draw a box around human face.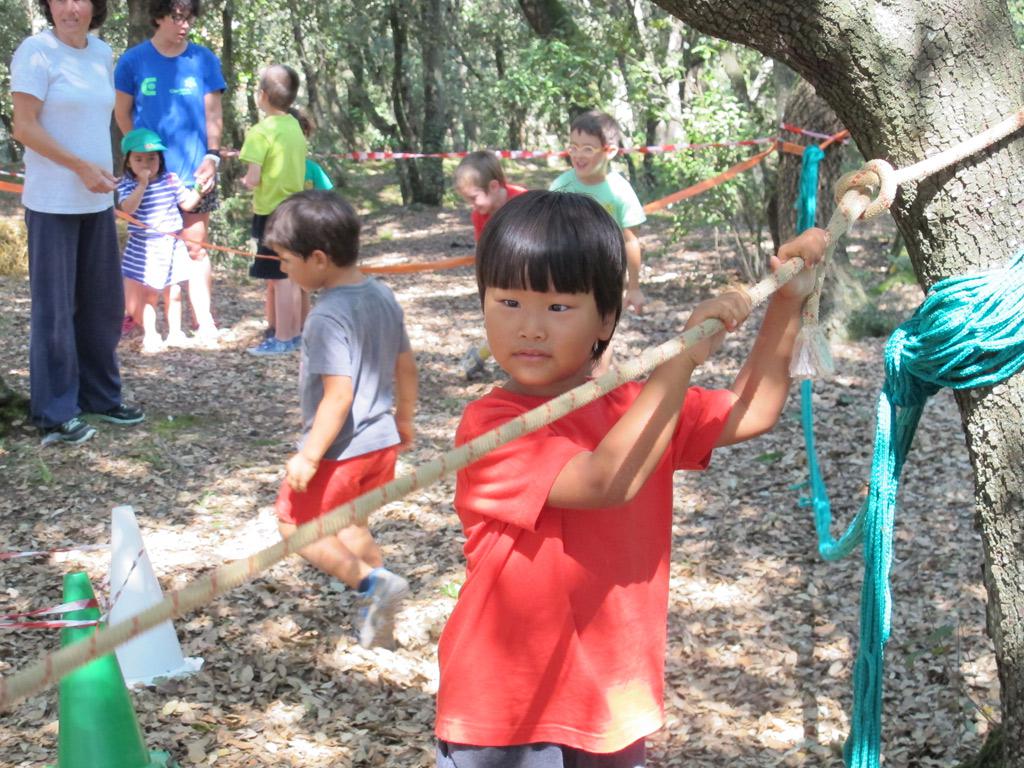
locate(486, 270, 603, 384).
